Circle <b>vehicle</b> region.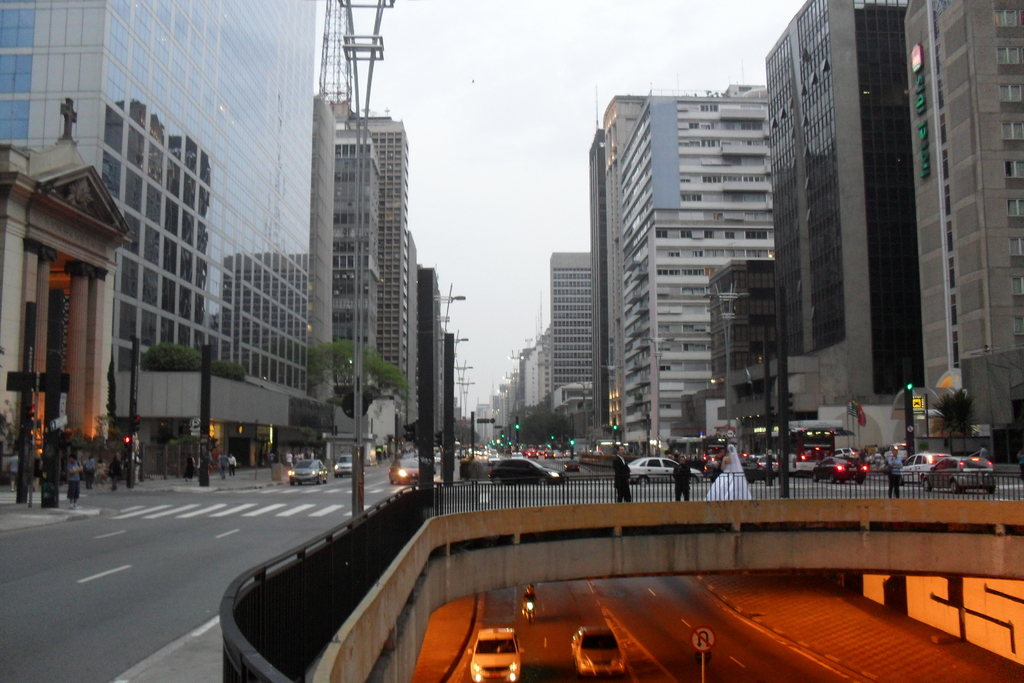
Region: [630, 454, 703, 489].
